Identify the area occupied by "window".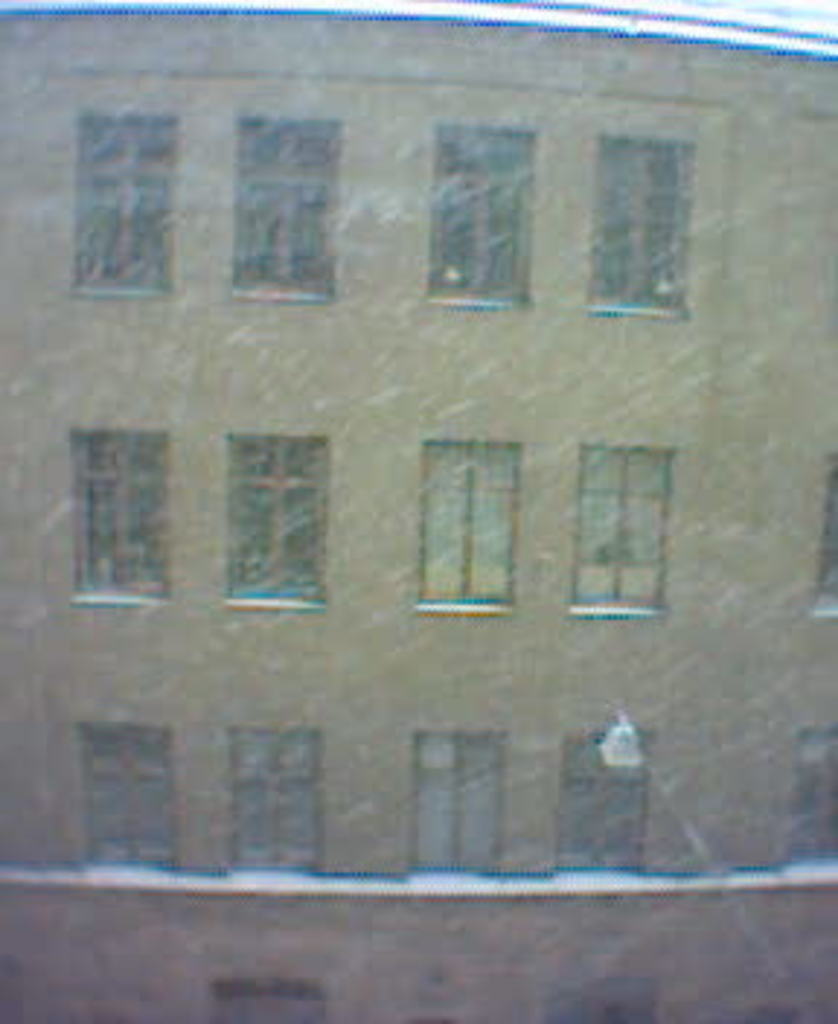
Area: select_region(242, 122, 332, 314).
